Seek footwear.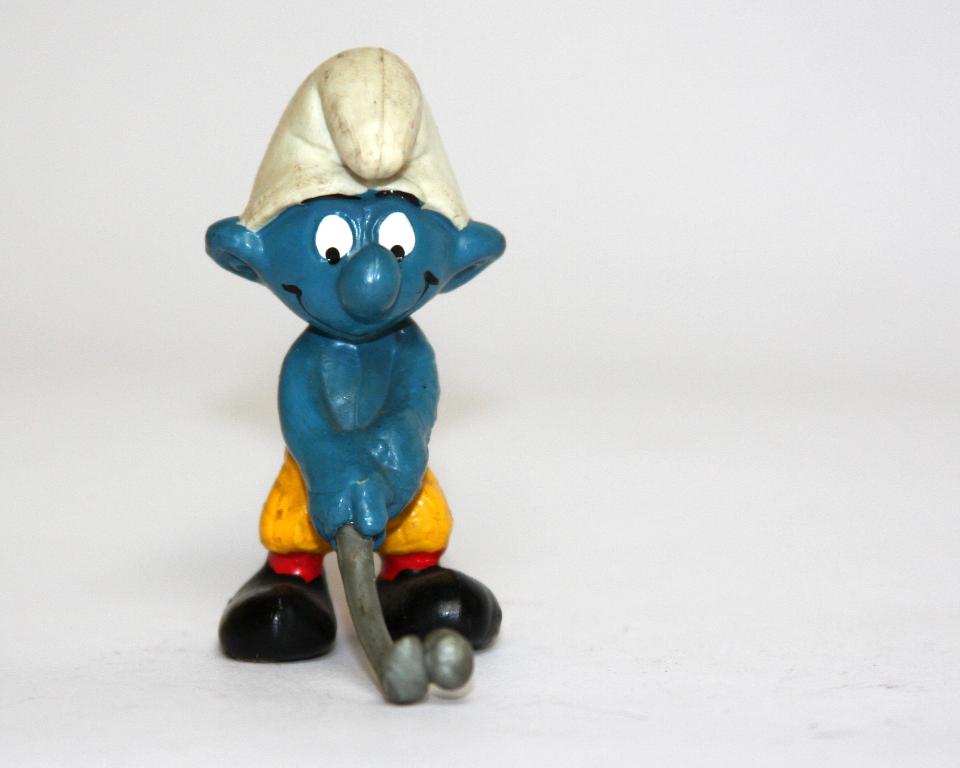
box=[221, 560, 337, 664].
